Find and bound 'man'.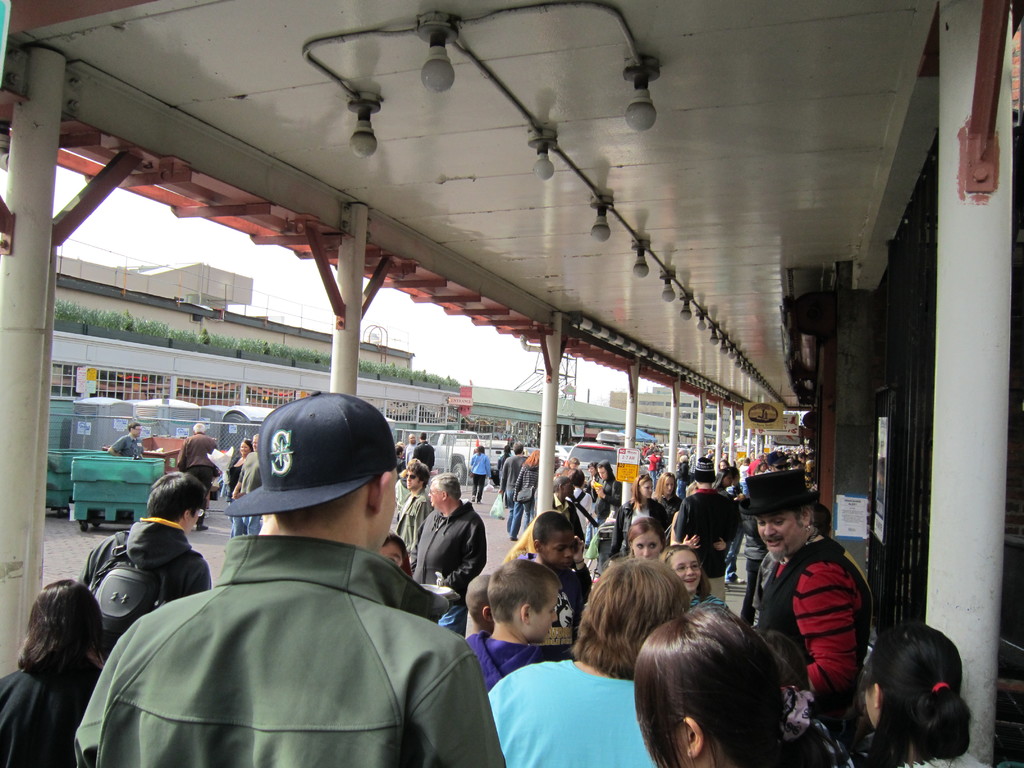
Bound: [x1=388, y1=467, x2=435, y2=573].
